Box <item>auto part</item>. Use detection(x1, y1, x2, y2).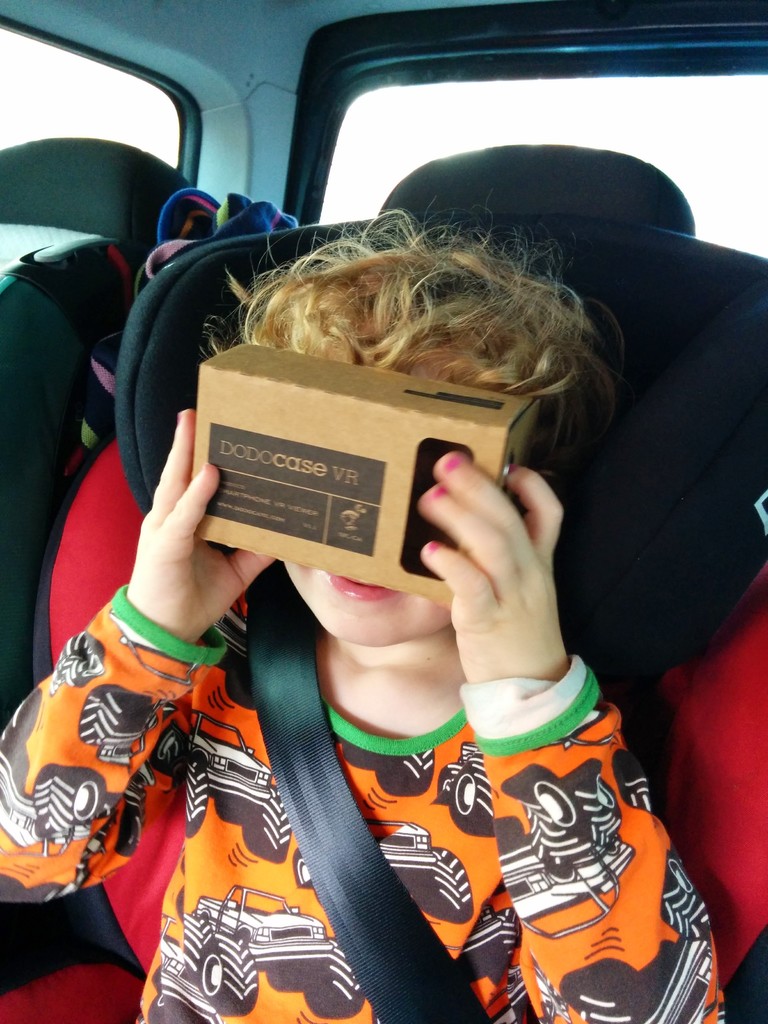
detection(314, 70, 767, 264).
